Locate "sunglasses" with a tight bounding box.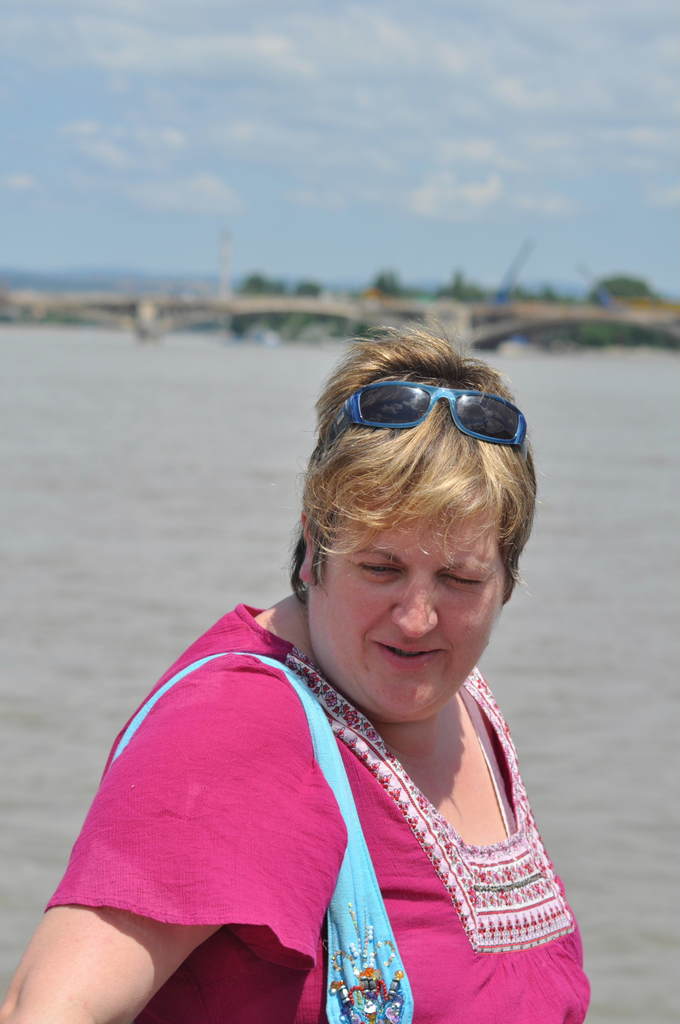
box=[318, 382, 530, 452].
